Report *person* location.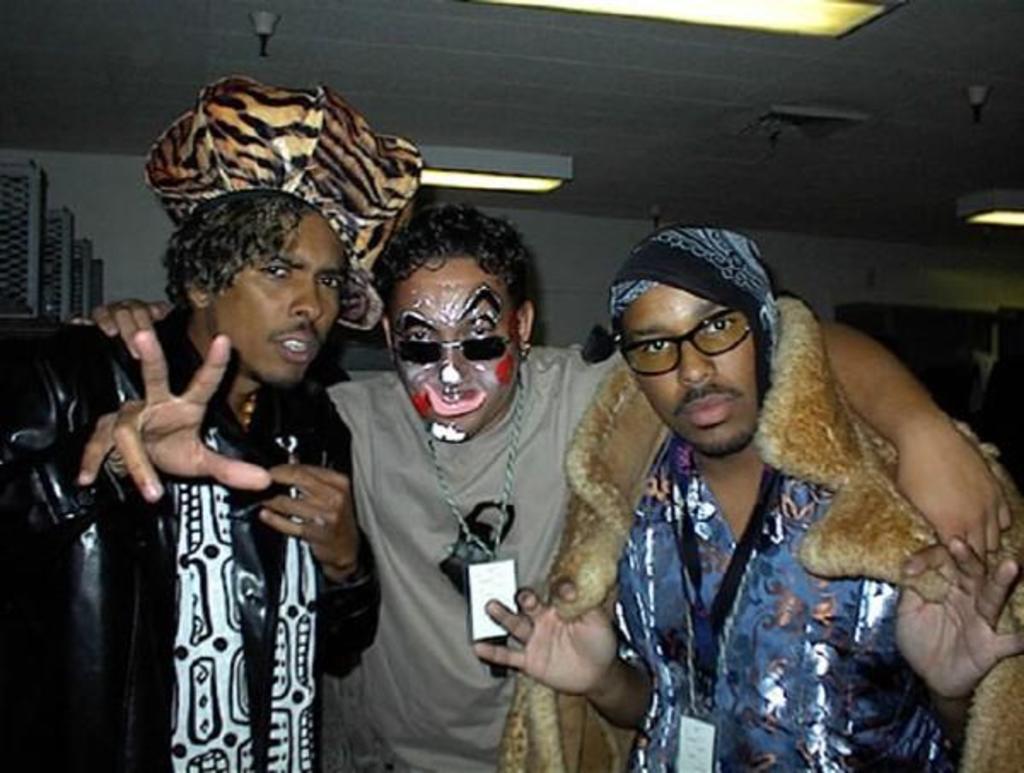
Report: [0,188,379,771].
